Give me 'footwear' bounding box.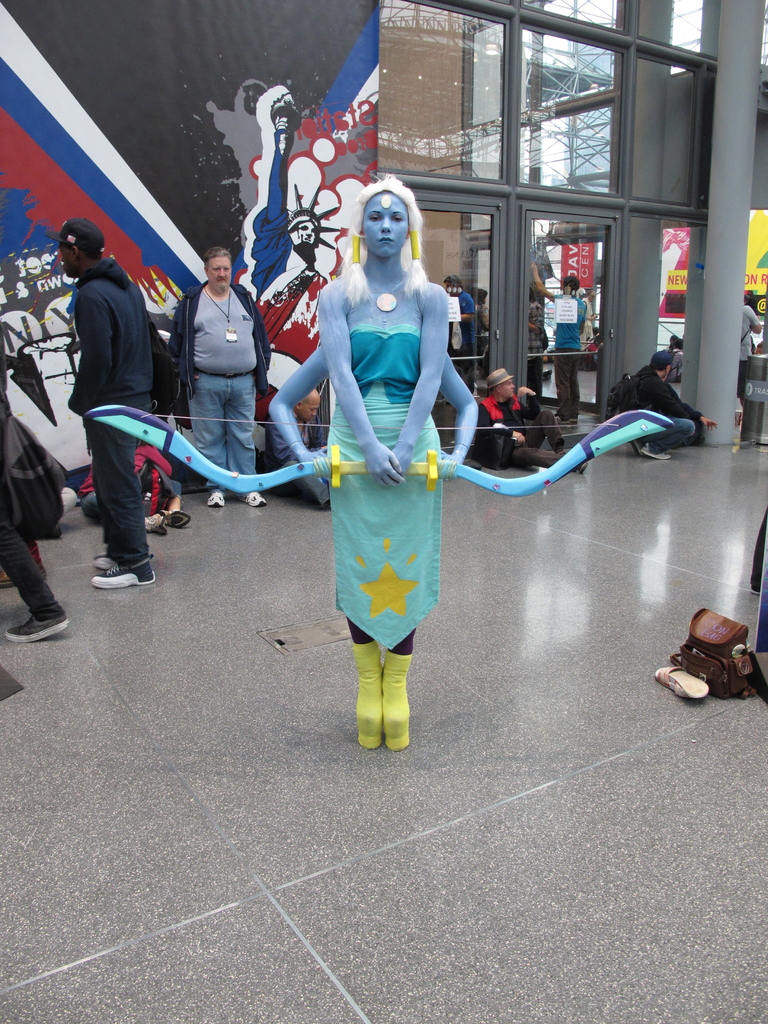
bbox=(555, 413, 568, 424).
